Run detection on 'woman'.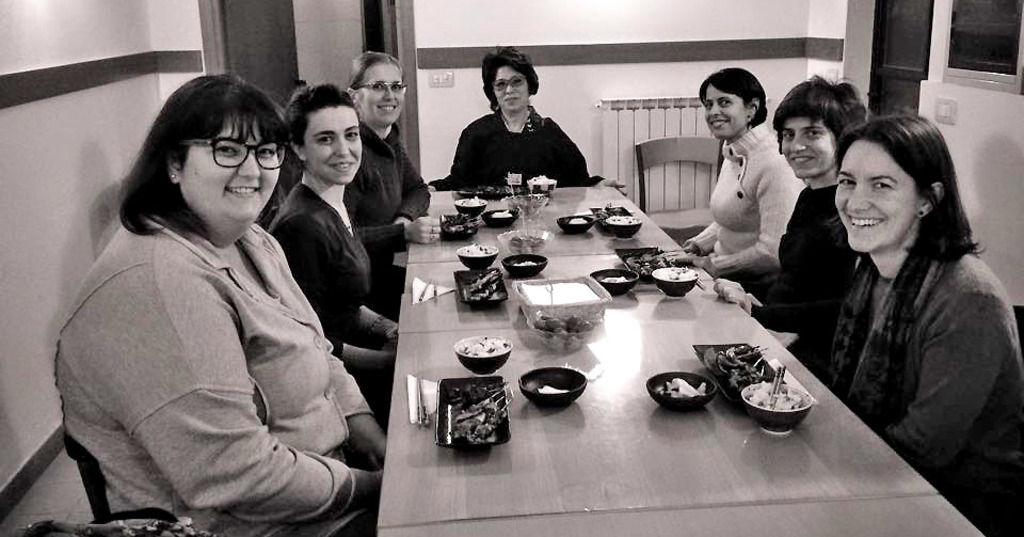
Result: (x1=715, y1=69, x2=864, y2=353).
